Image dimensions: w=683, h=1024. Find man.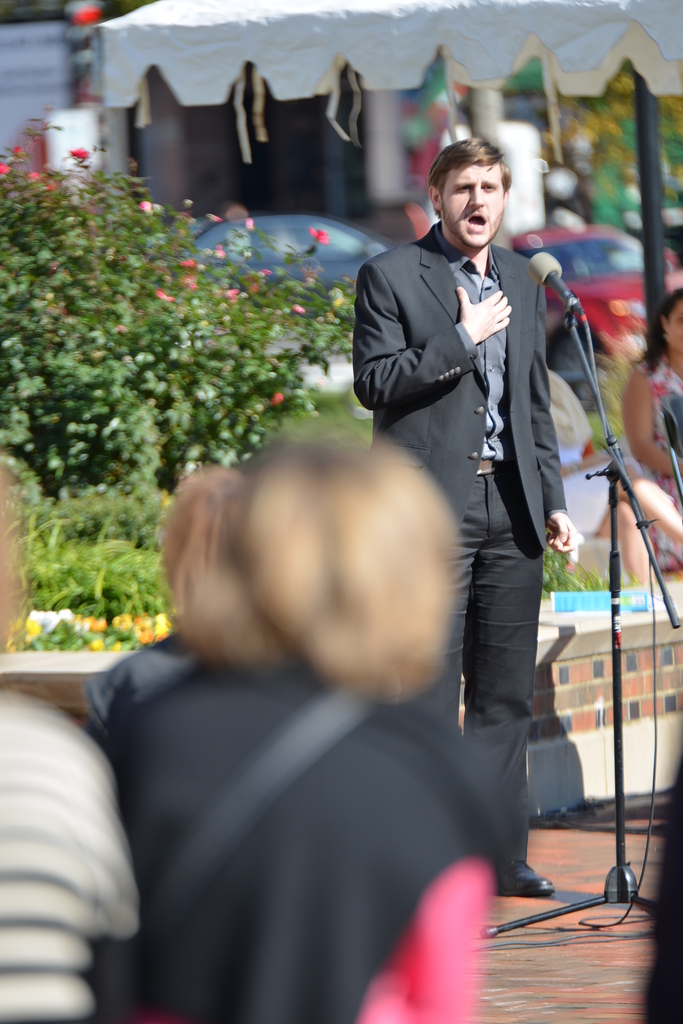
select_region(350, 135, 577, 894).
